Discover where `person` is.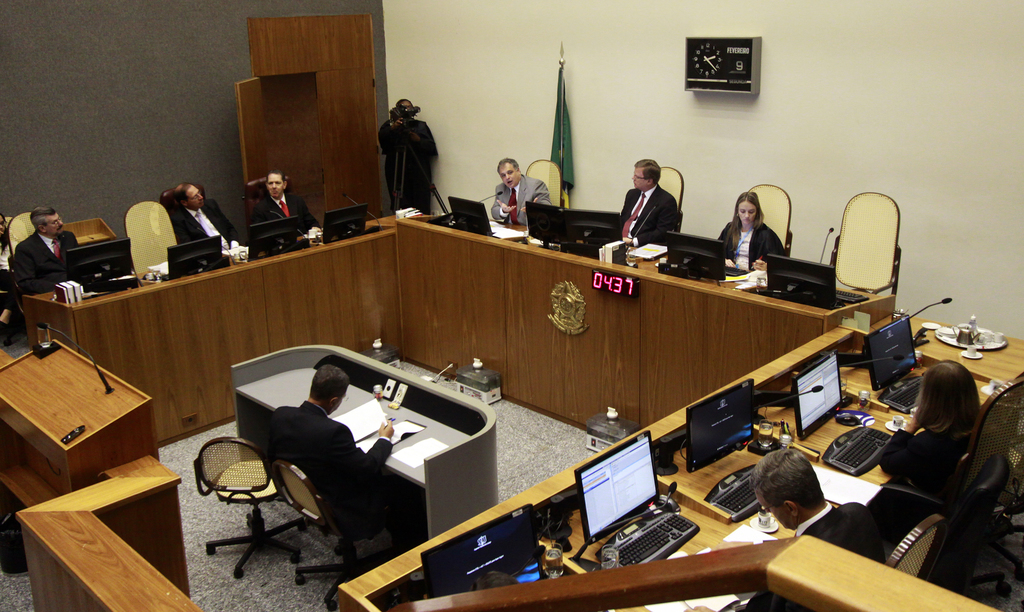
Discovered at (left=878, top=356, right=984, bottom=509).
